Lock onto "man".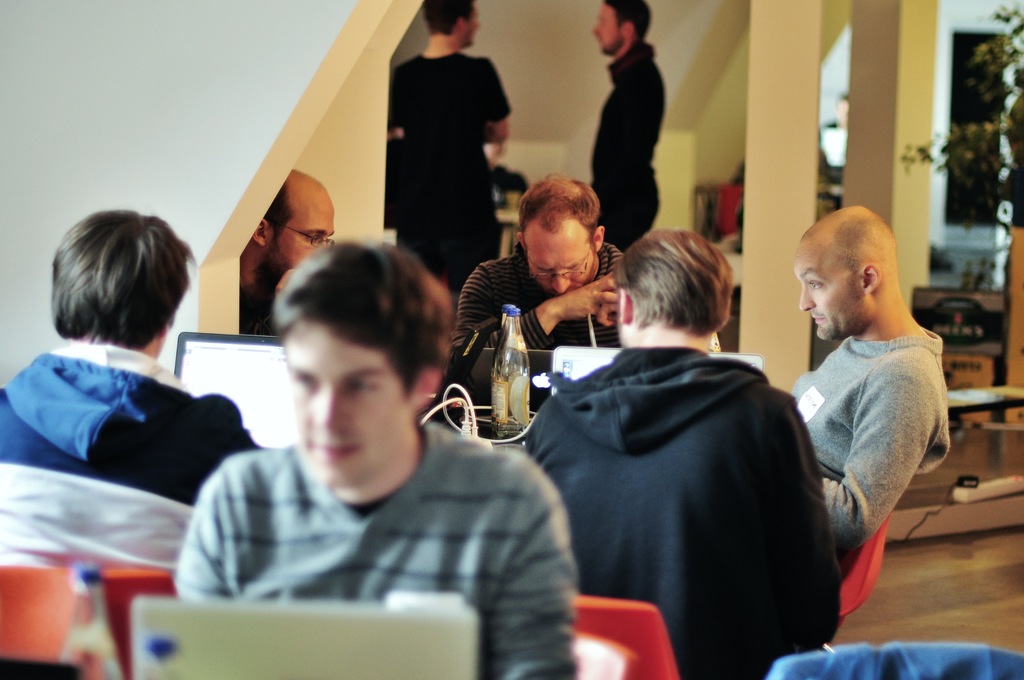
Locked: bbox=(236, 172, 335, 344).
